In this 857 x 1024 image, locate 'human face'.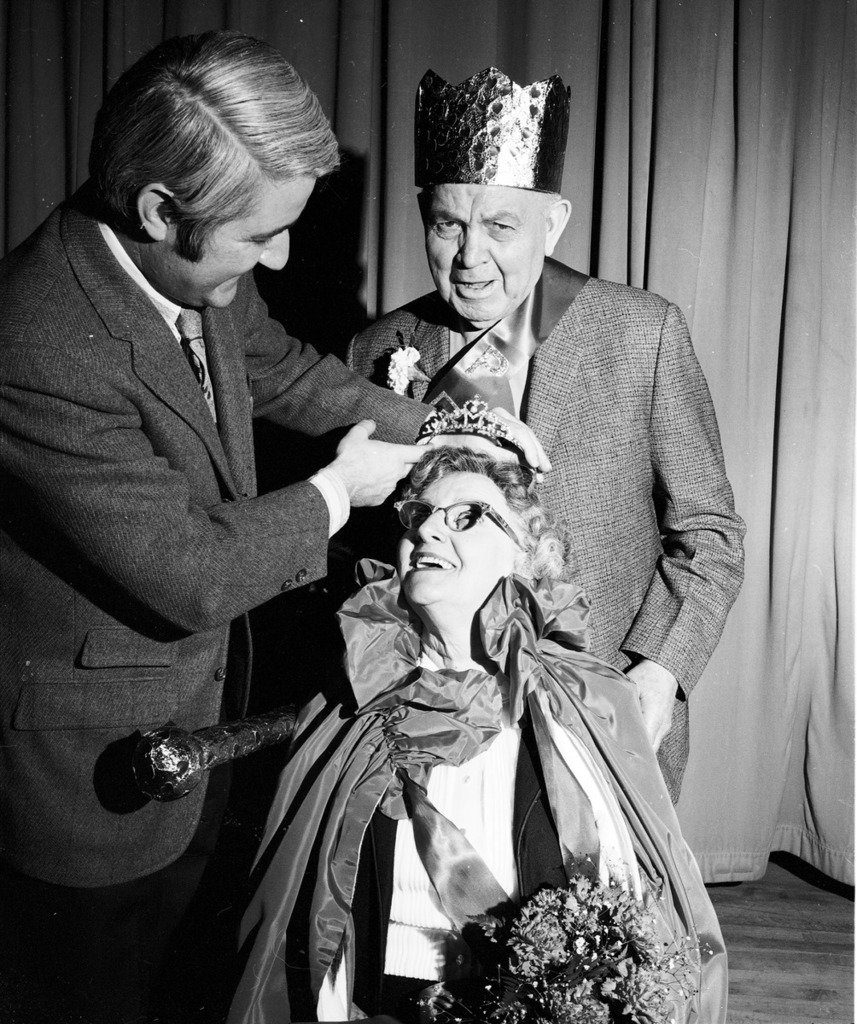
Bounding box: <box>182,160,323,318</box>.
